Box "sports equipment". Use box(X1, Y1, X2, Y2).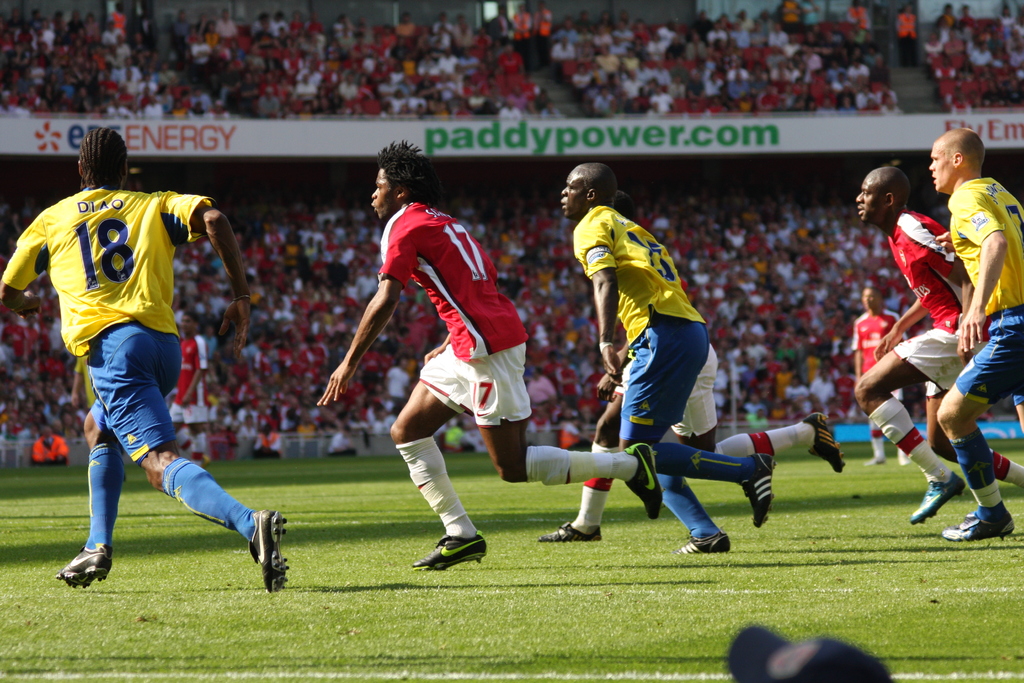
box(248, 507, 286, 594).
